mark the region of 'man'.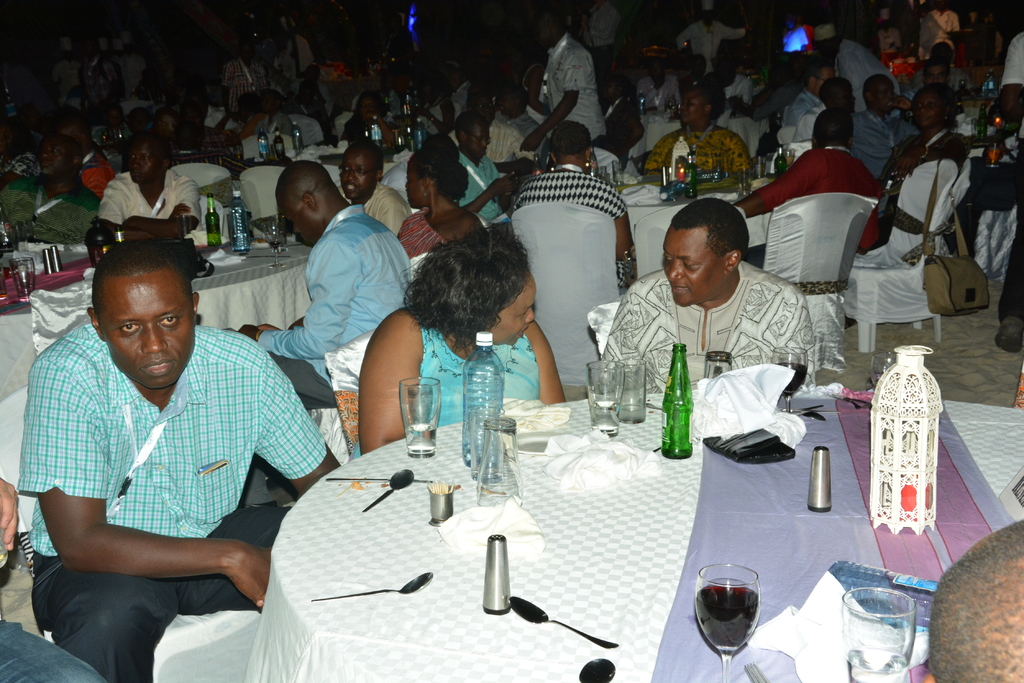
Region: x1=98, y1=134, x2=211, y2=242.
